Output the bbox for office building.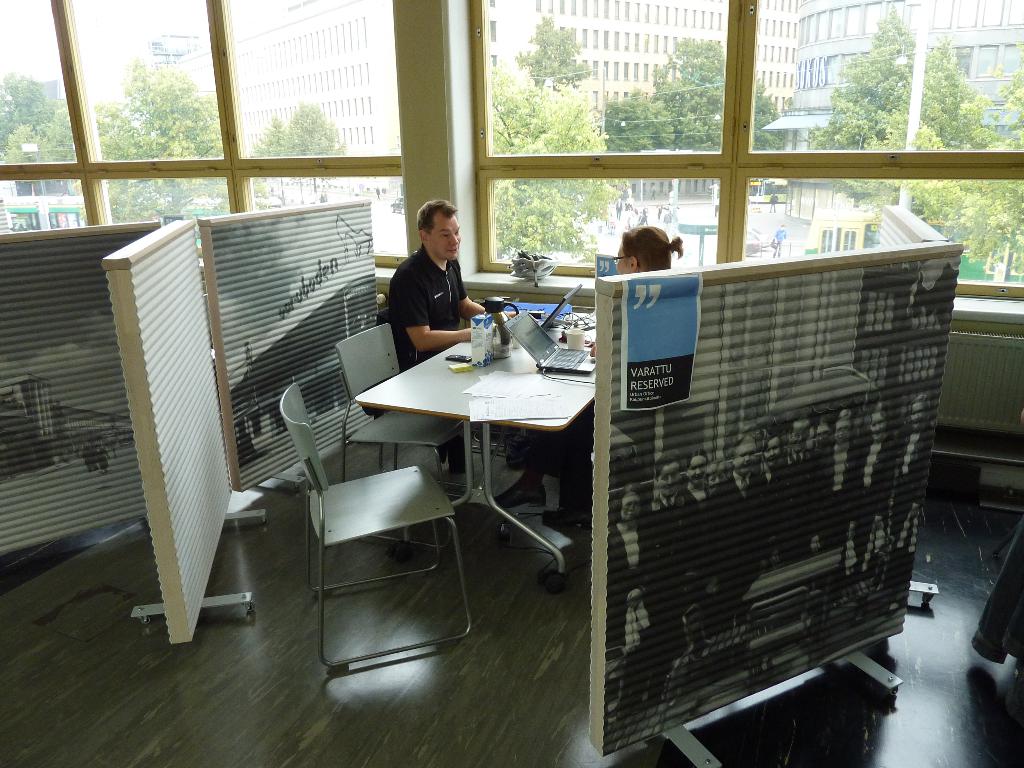
bbox(479, 0, 720, 200).
